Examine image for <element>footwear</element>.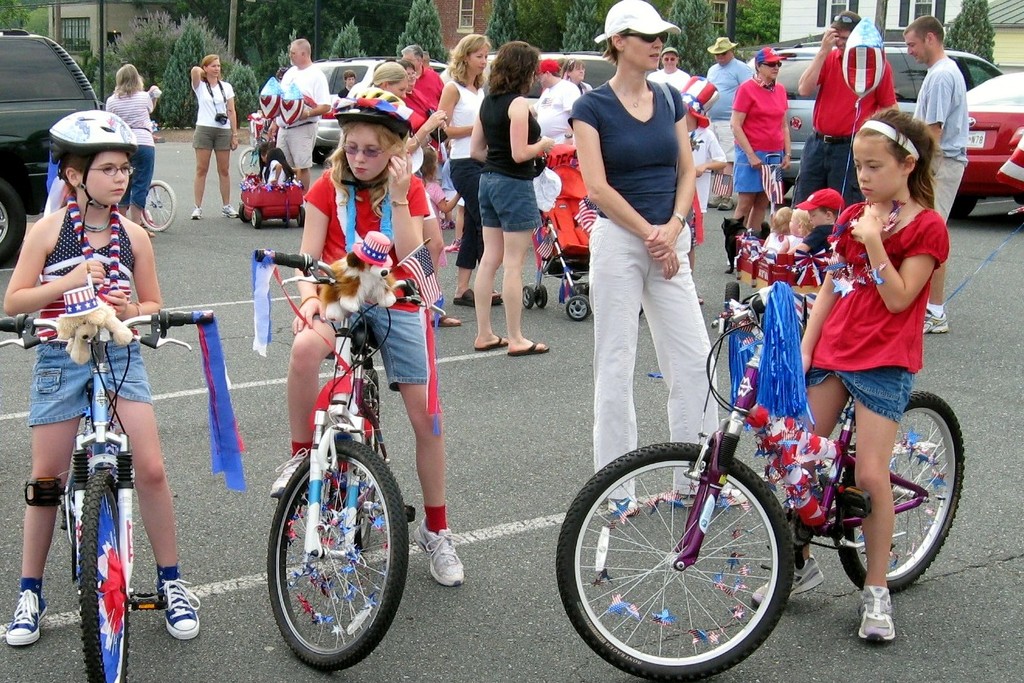
Examination result: rect(5, 585, 50, 646).
